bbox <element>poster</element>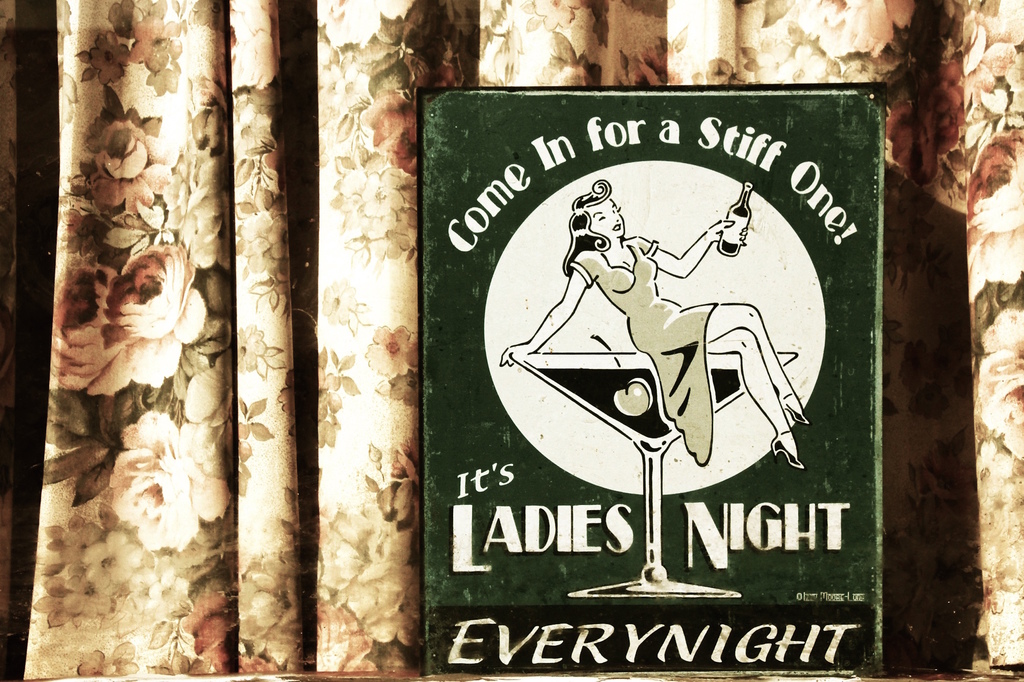
422:85:885:679
